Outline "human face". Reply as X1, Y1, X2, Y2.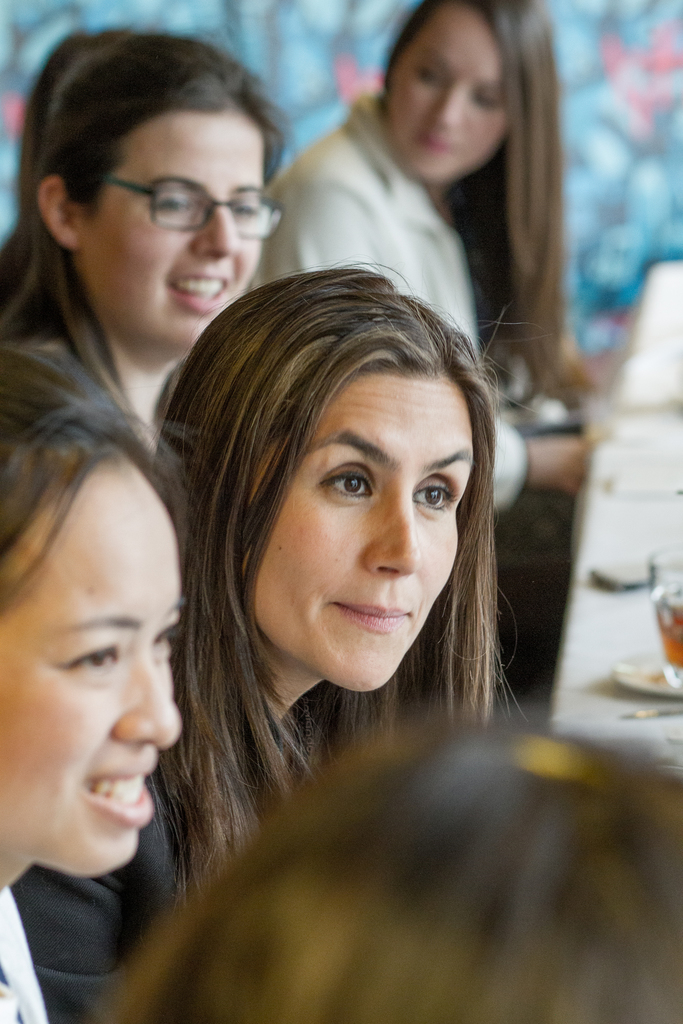
0, 458, 192, 881.
